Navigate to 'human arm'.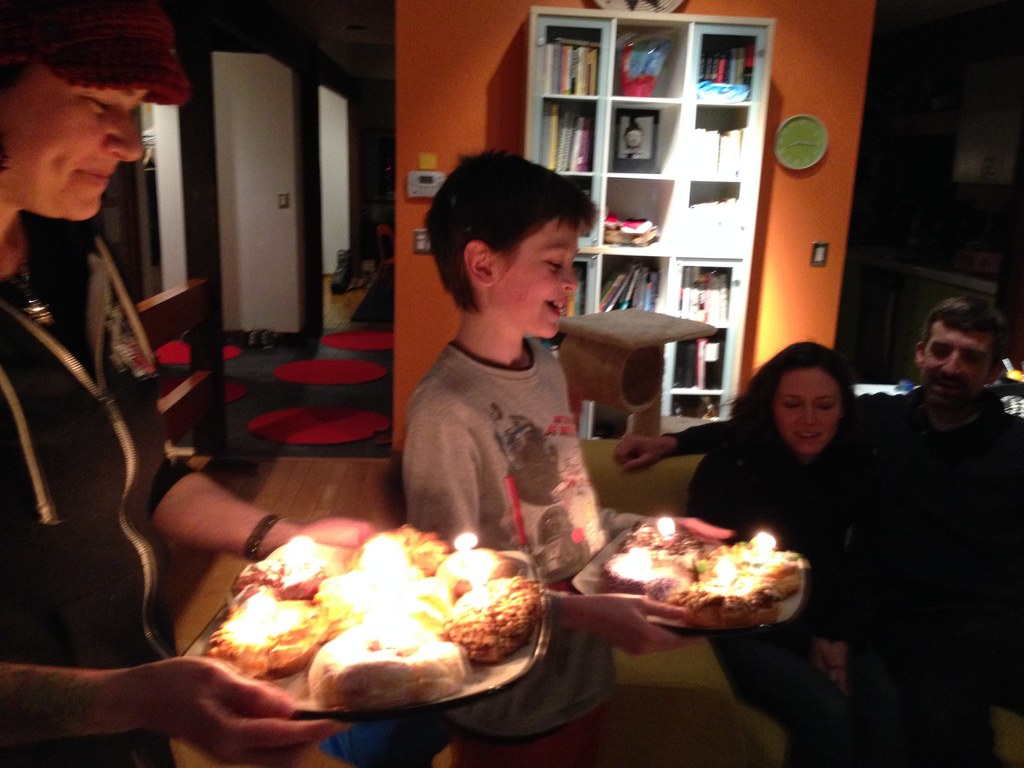
Navigation target: rect(31, 646, 330, 767).
